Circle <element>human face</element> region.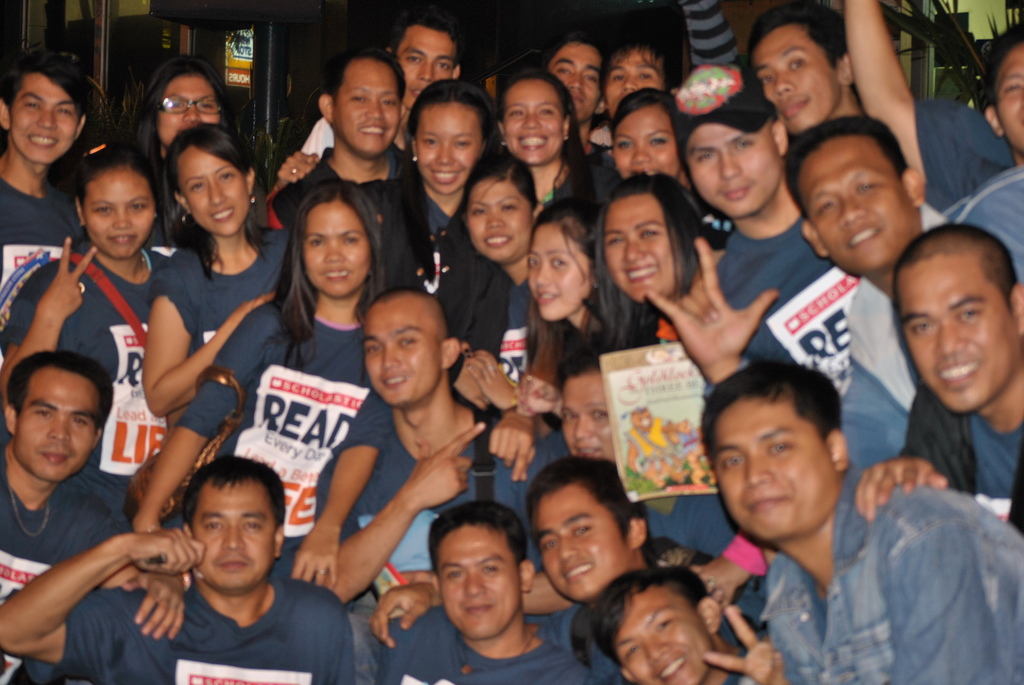
Region: select_region(532, 482, 620, 608).
